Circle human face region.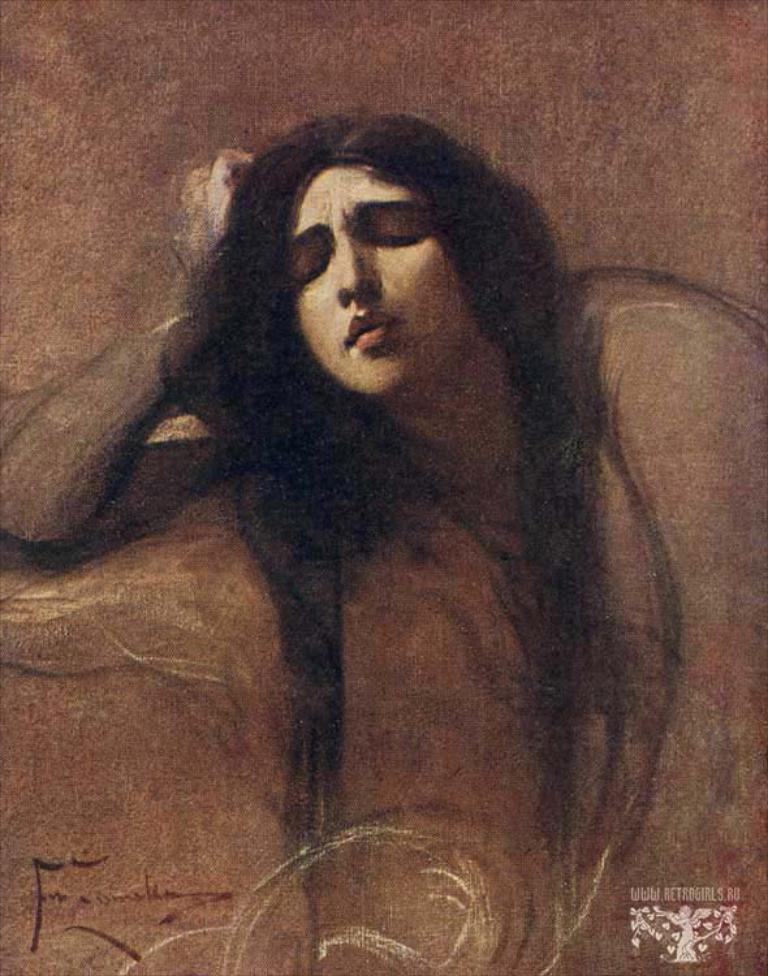
Region: <region>292, 170, 465, 406</region>.
